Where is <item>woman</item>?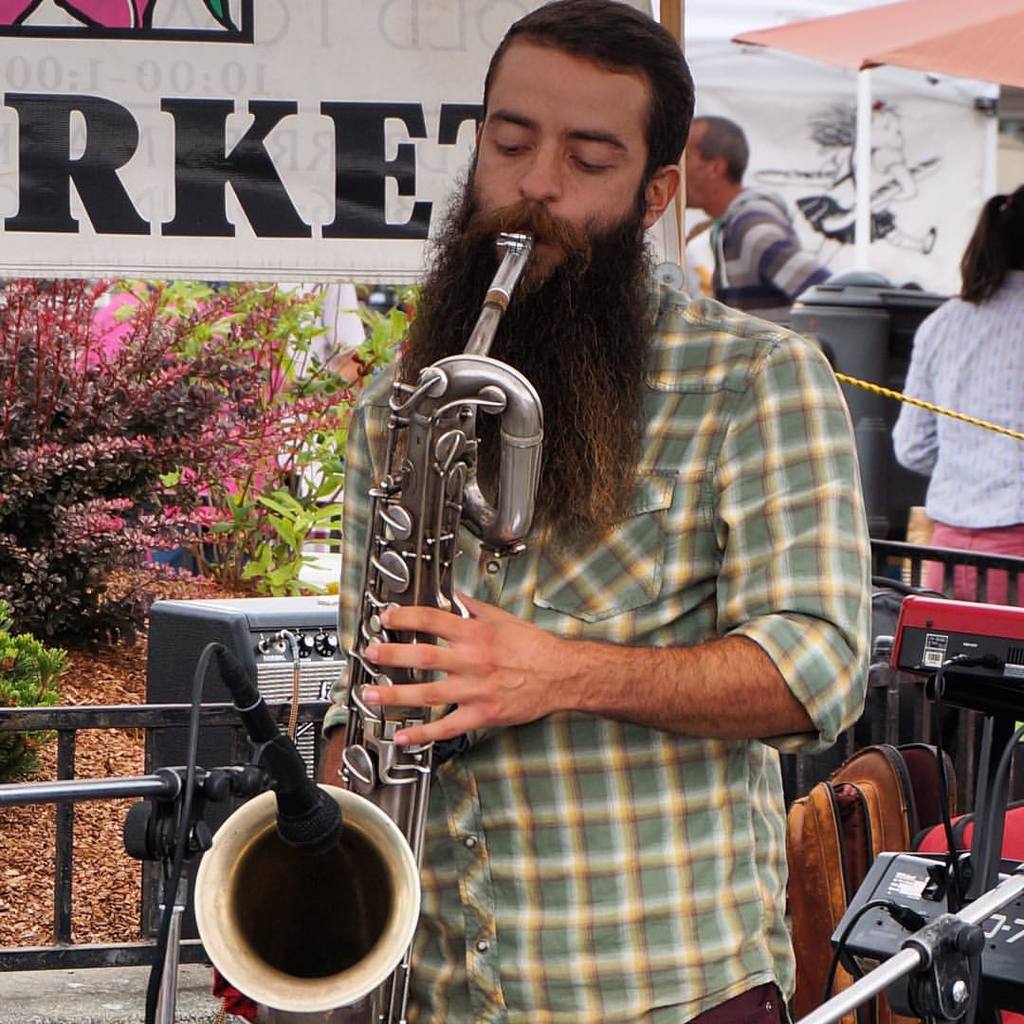
BBox(892, 174, 1023, 604).
